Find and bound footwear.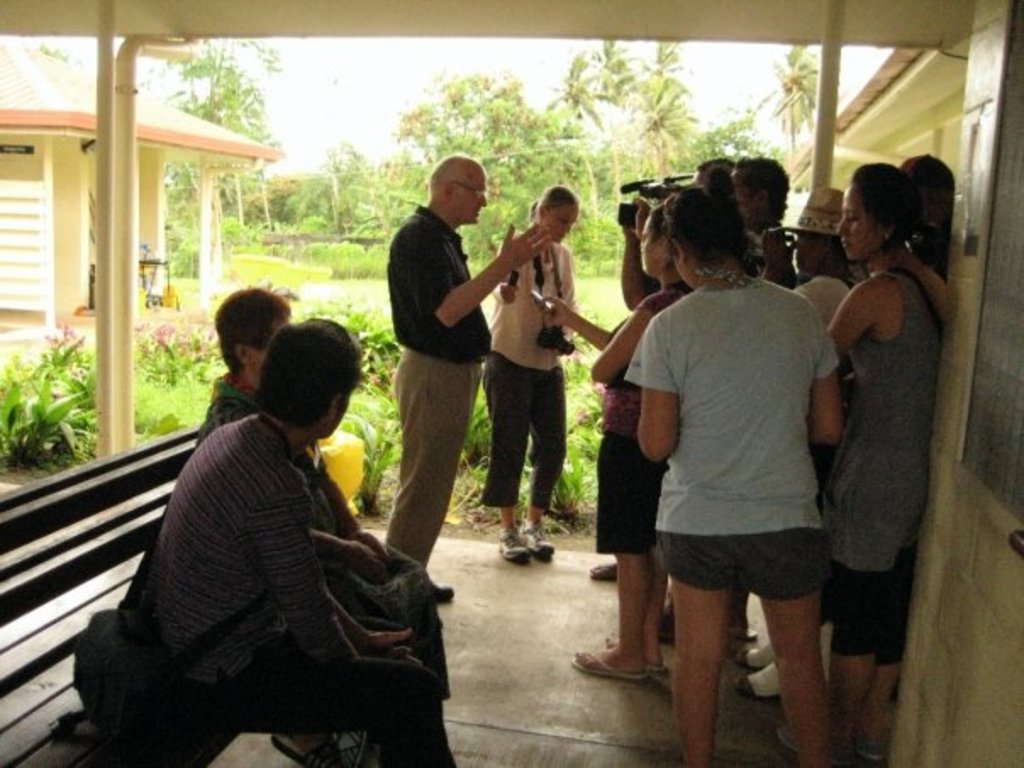
Bound: pyautogui.locateOnScreen(588, 563, 626, 580).
